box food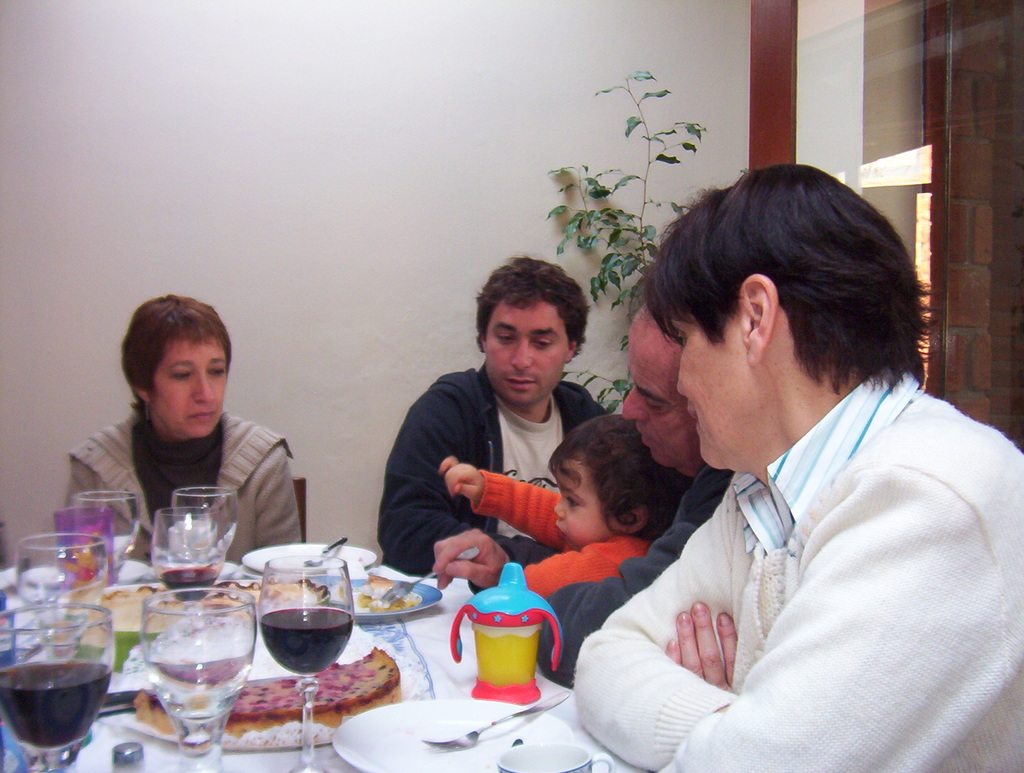
361:576:409:615
